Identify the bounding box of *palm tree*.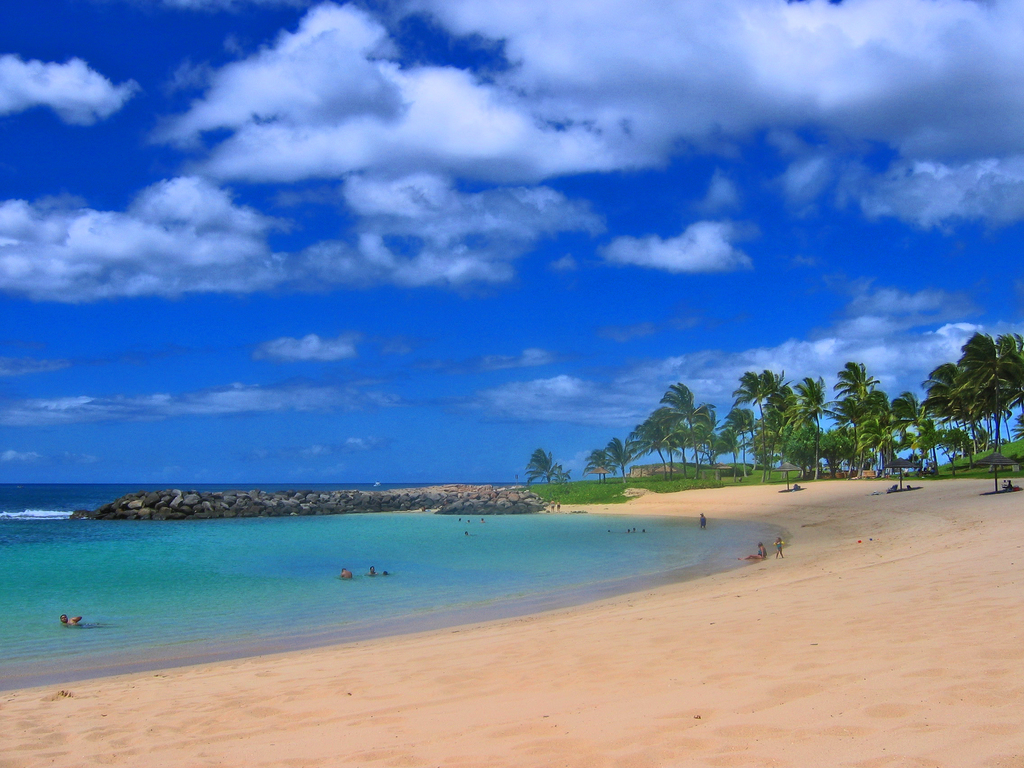
653,390,696,488.
